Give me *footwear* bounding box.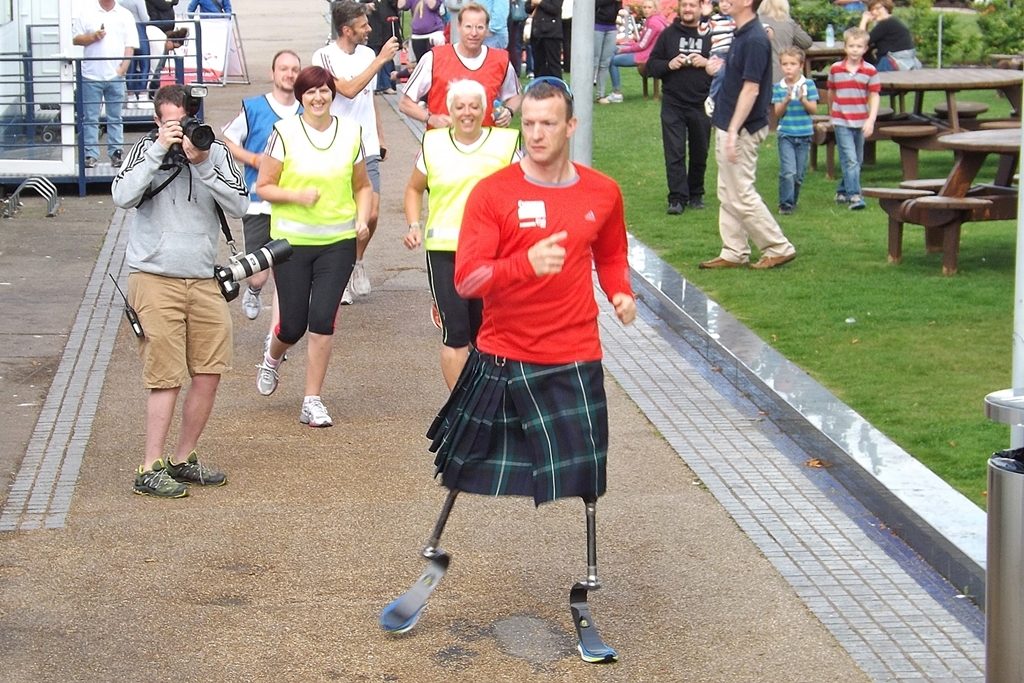
bbox(835, 195, 846, 204).
